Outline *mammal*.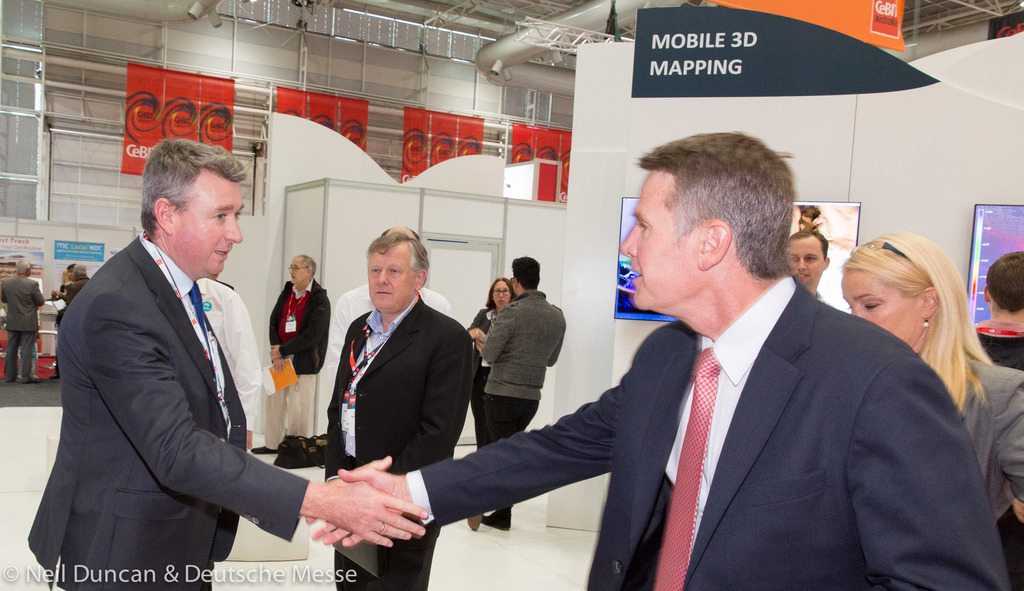
Outline: x1=59, y1=261, x2=93, y2=316.
